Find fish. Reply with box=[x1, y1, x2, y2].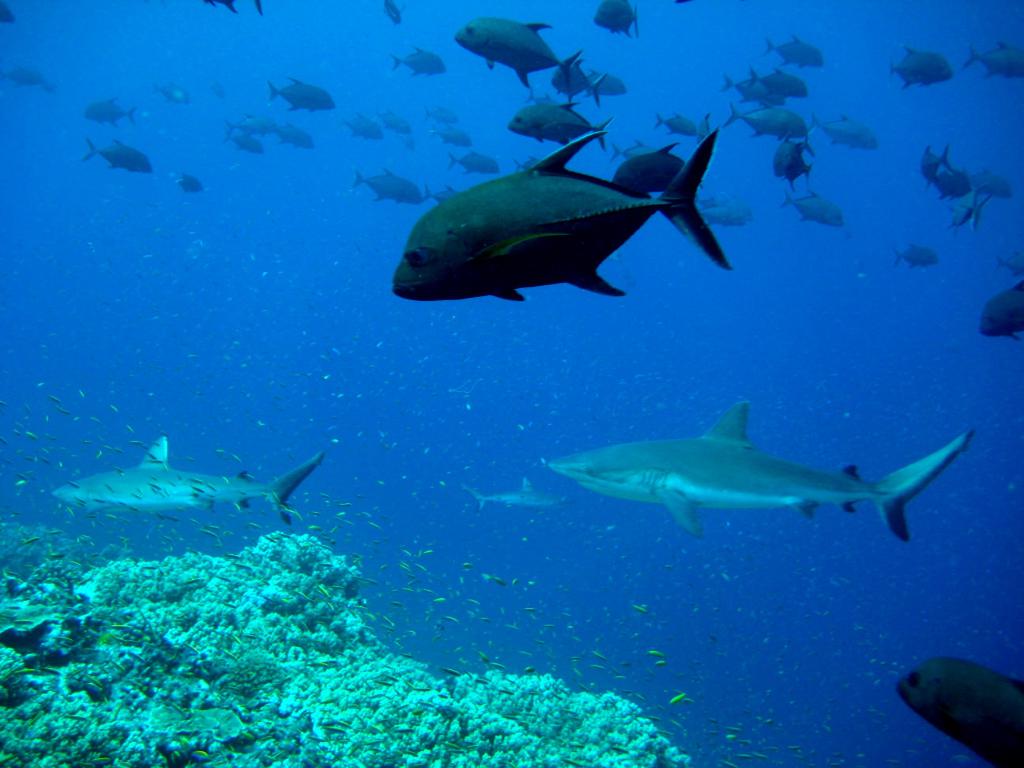
box=[231, 114, 262, 129].
